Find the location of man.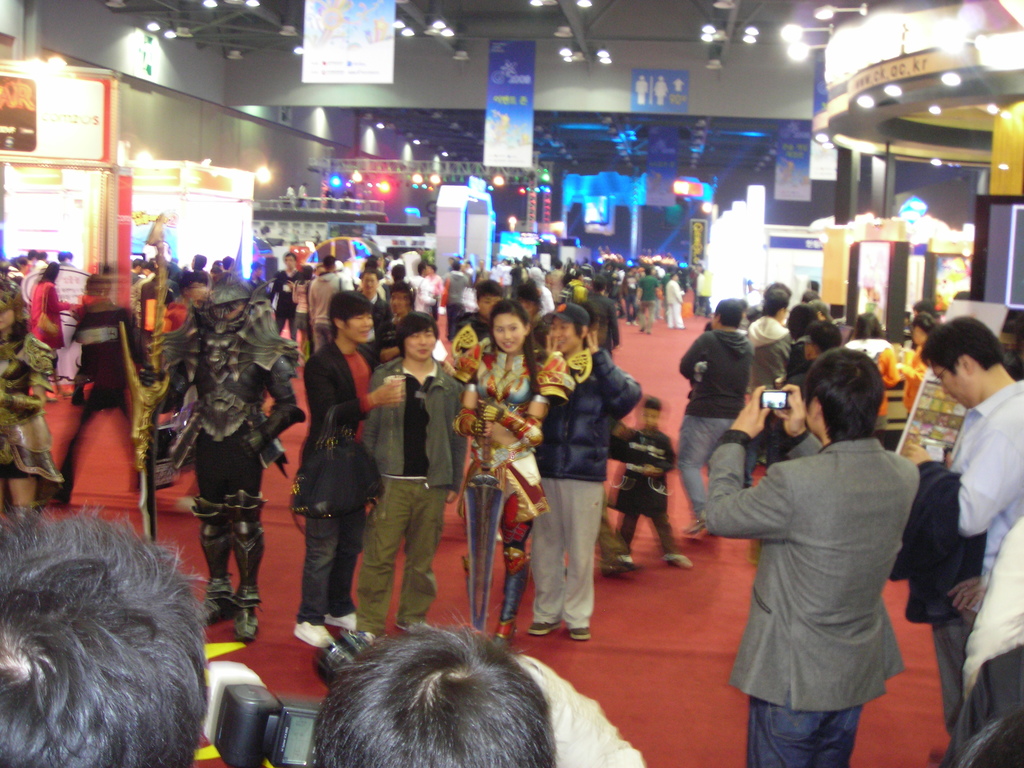
Location: (x1=307, y1=253, x2=356, y2=355).
